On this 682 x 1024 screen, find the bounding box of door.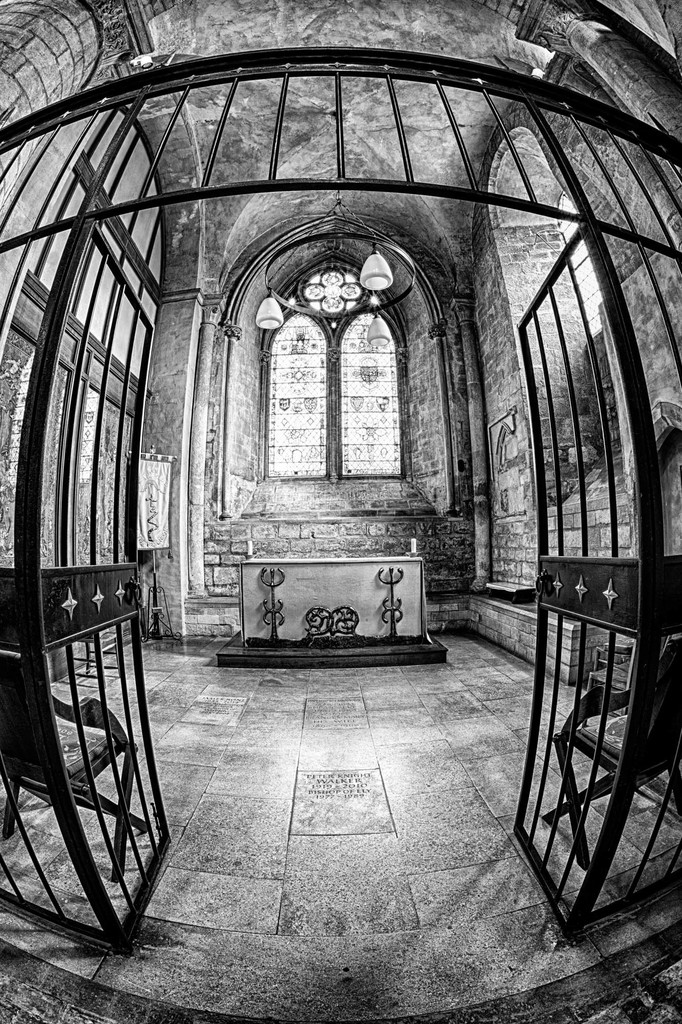
Bounding box: (509,220,649,934).
